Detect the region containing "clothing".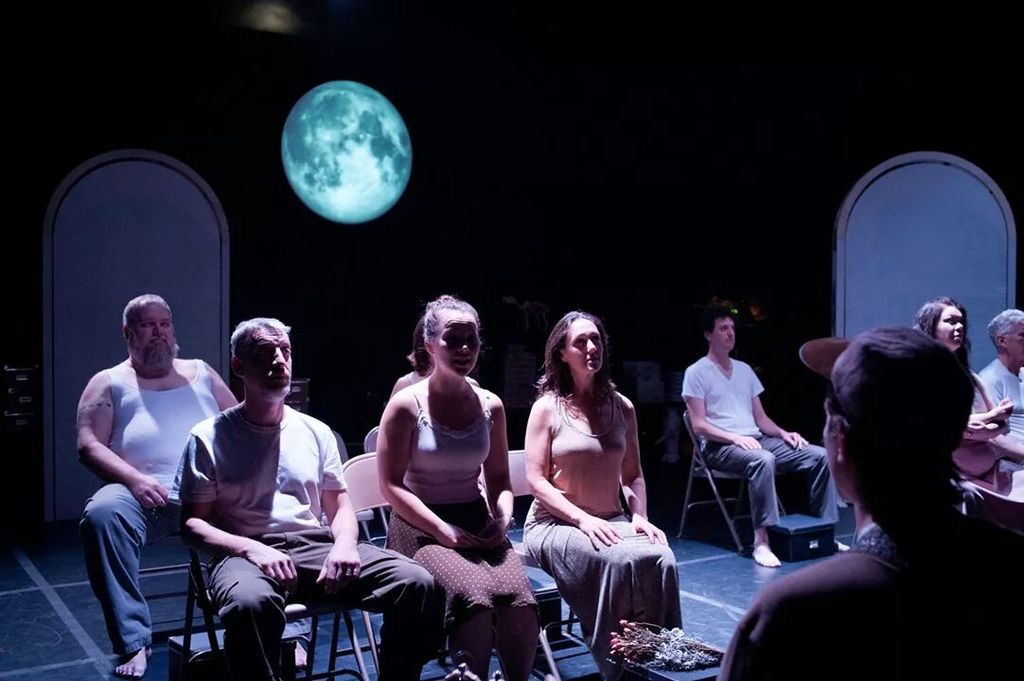
pyautogui.locateOnScreen(76, 356, 224, 658).
